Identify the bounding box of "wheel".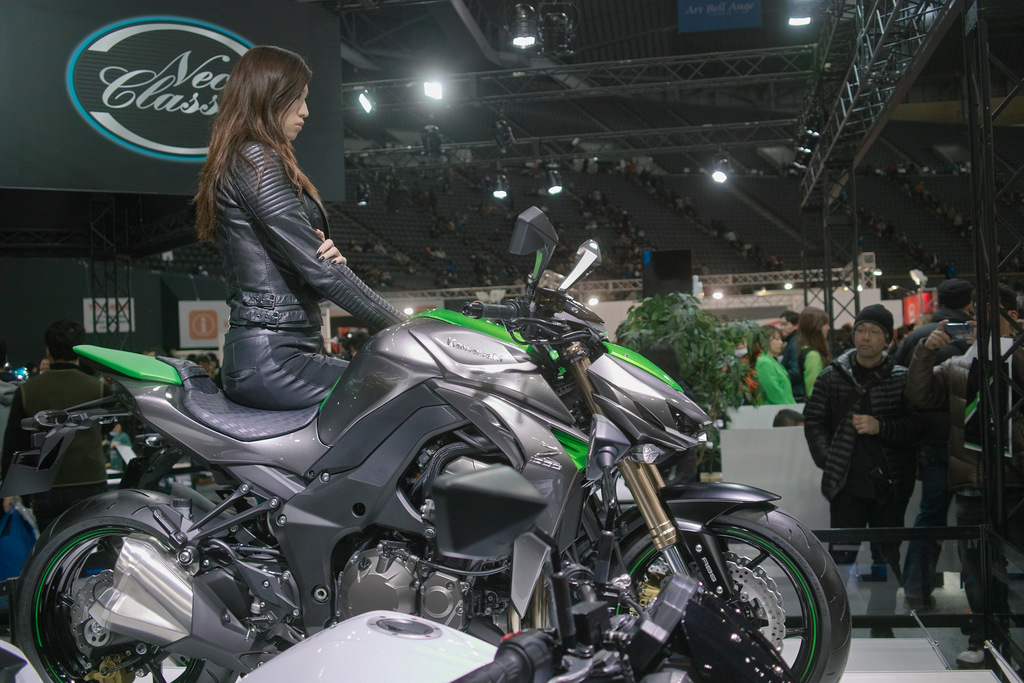
BBox(15, 519, 243, 682).
